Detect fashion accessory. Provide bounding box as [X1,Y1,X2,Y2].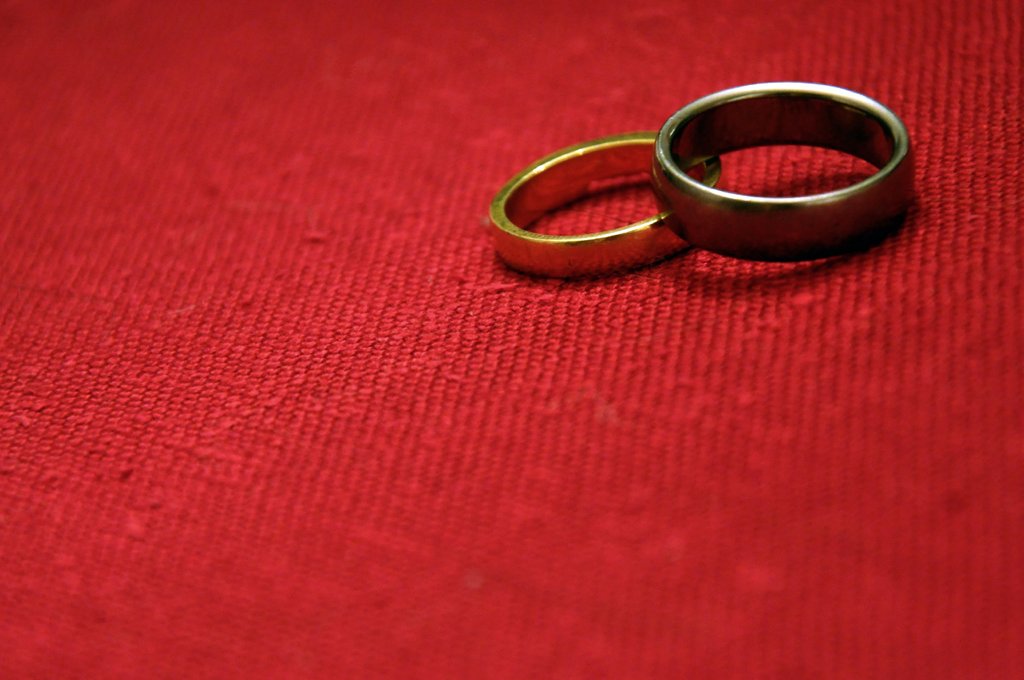
[649,78,913,253].
